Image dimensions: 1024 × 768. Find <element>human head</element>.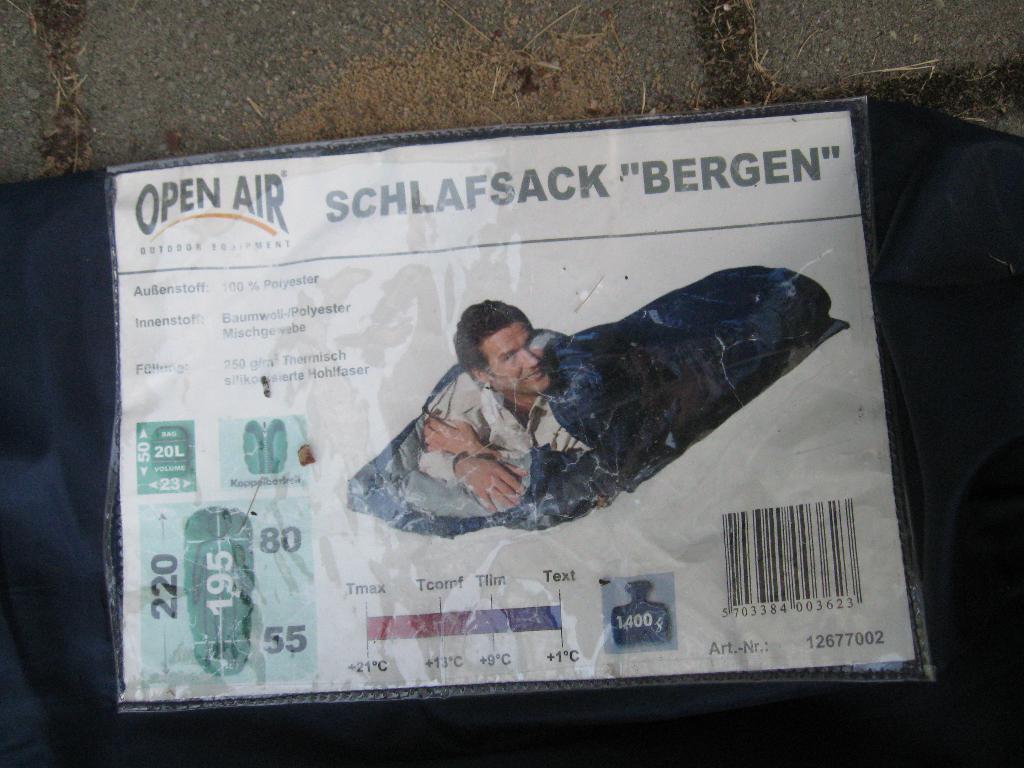
(453, 300, 551, 393).
